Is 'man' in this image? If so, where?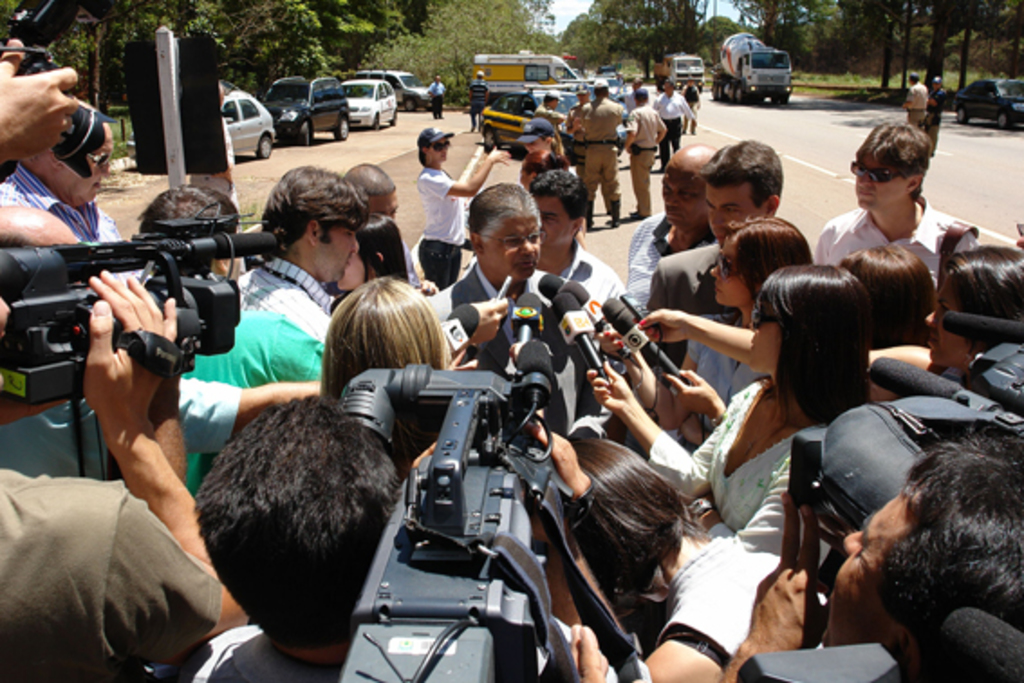
Yes, at <bbox>535, 85, 583, 157</bbox>.
